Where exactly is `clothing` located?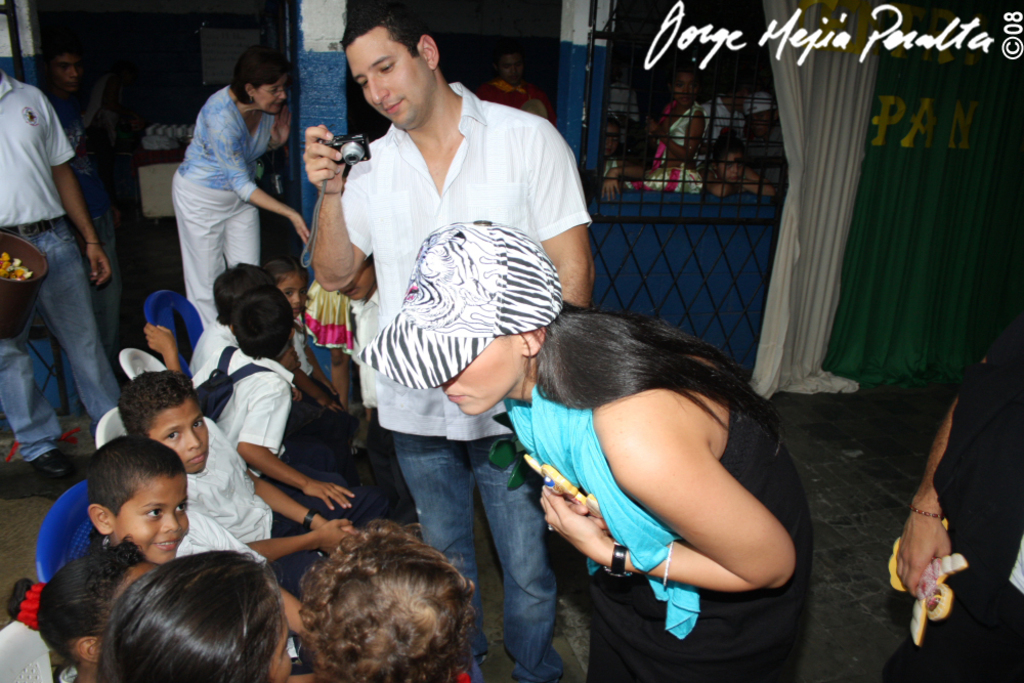
Its bounding box is l=336, t=75, r=604, b=682.
